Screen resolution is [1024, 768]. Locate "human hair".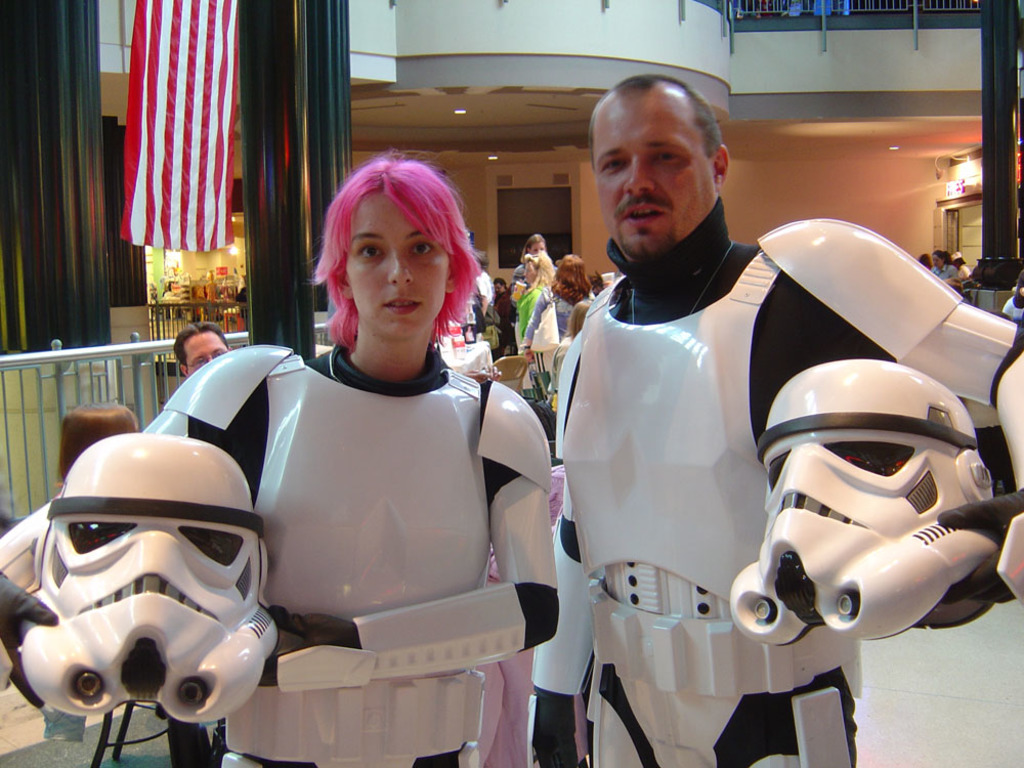
(left=523, top=236, right=545, bottom=264).
